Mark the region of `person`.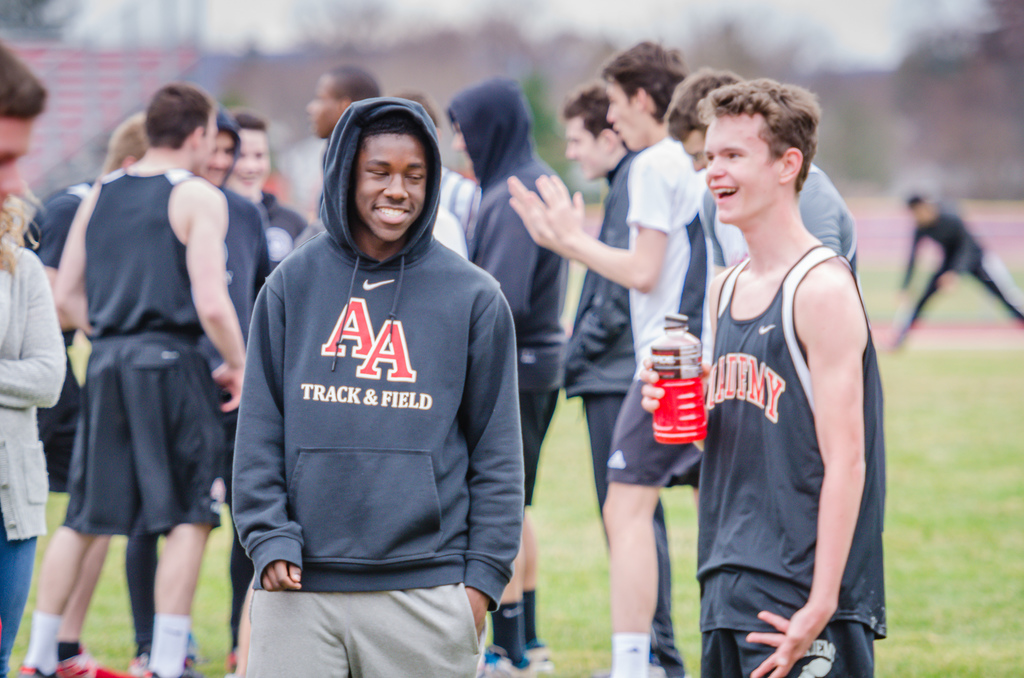
Region: (left=0, top=38, right=67, bottom=677).
